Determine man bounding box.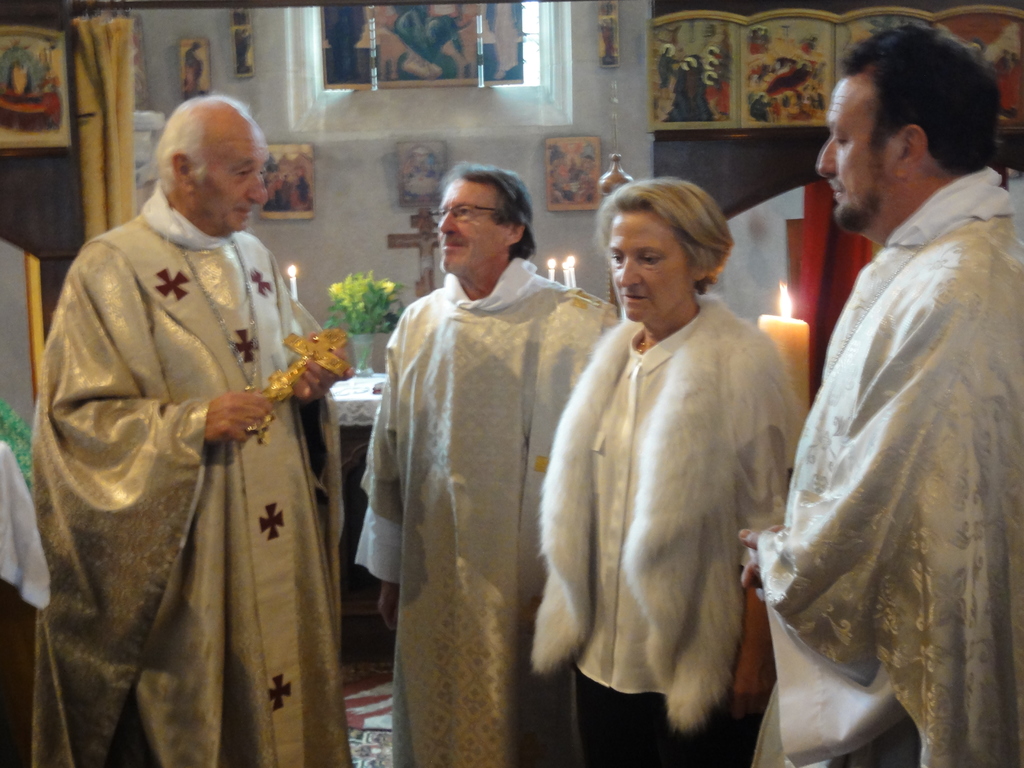
Determined: 353 163 619 767.
